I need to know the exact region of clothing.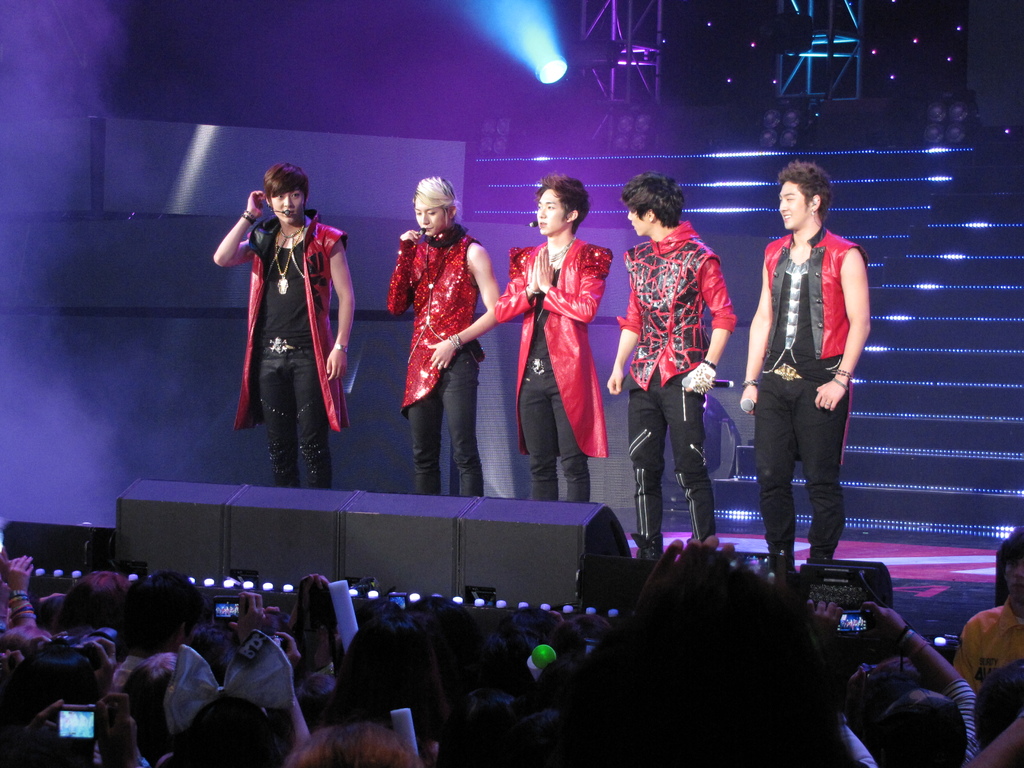
Region: {"left": 382, "top": 223, "right": 493, "bottom": 497}.
